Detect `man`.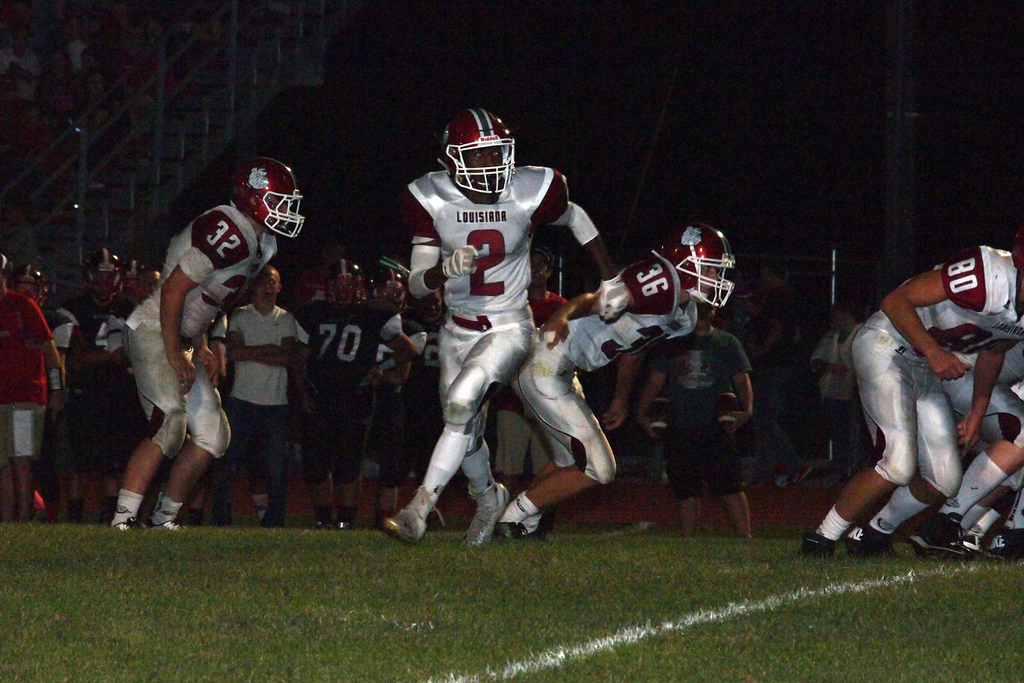
Detected at x1=395, y1=114, x2=621, y2=550.
